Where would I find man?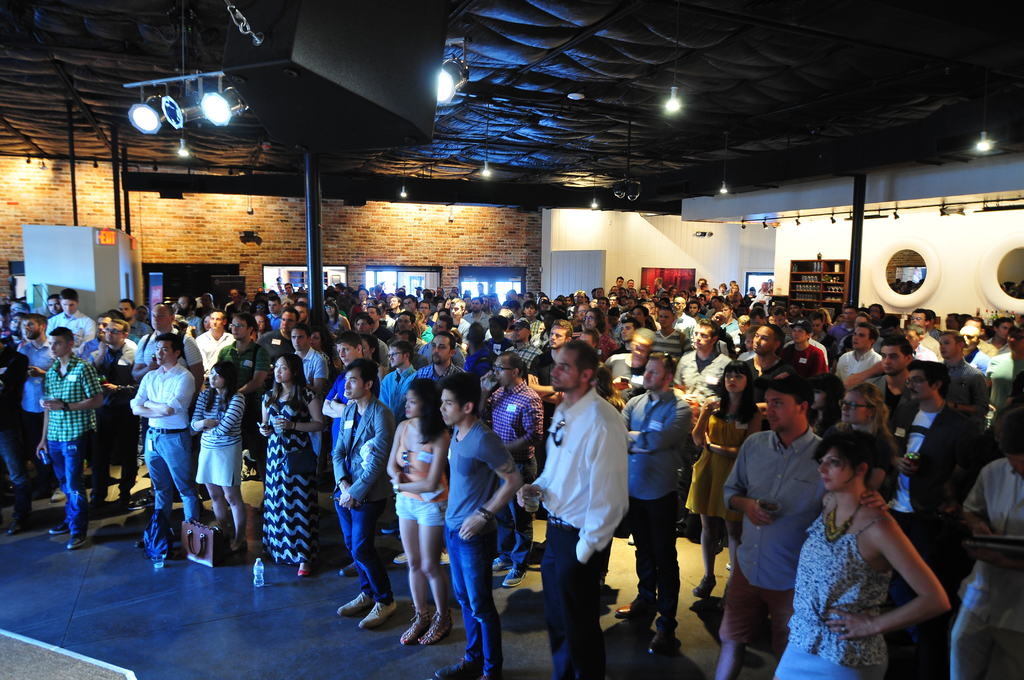
At select_region(420, 371, 523, 679).
